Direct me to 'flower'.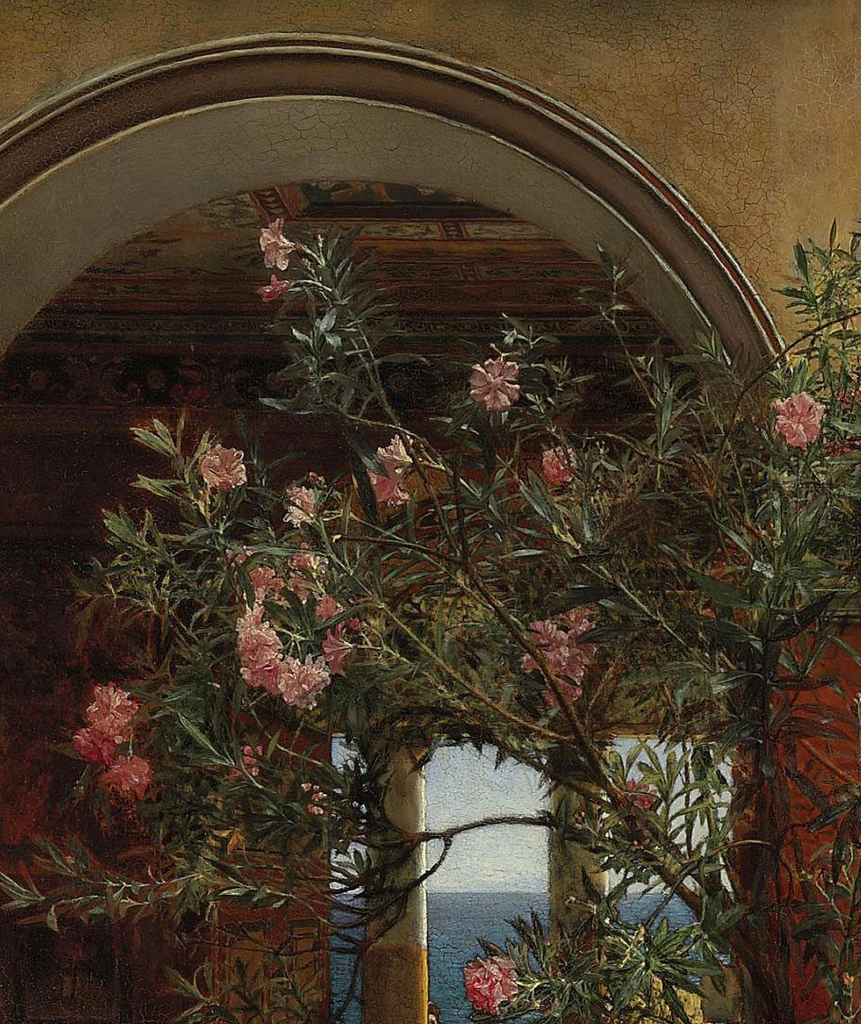
Direction: region(242, 563, 285, 600).
